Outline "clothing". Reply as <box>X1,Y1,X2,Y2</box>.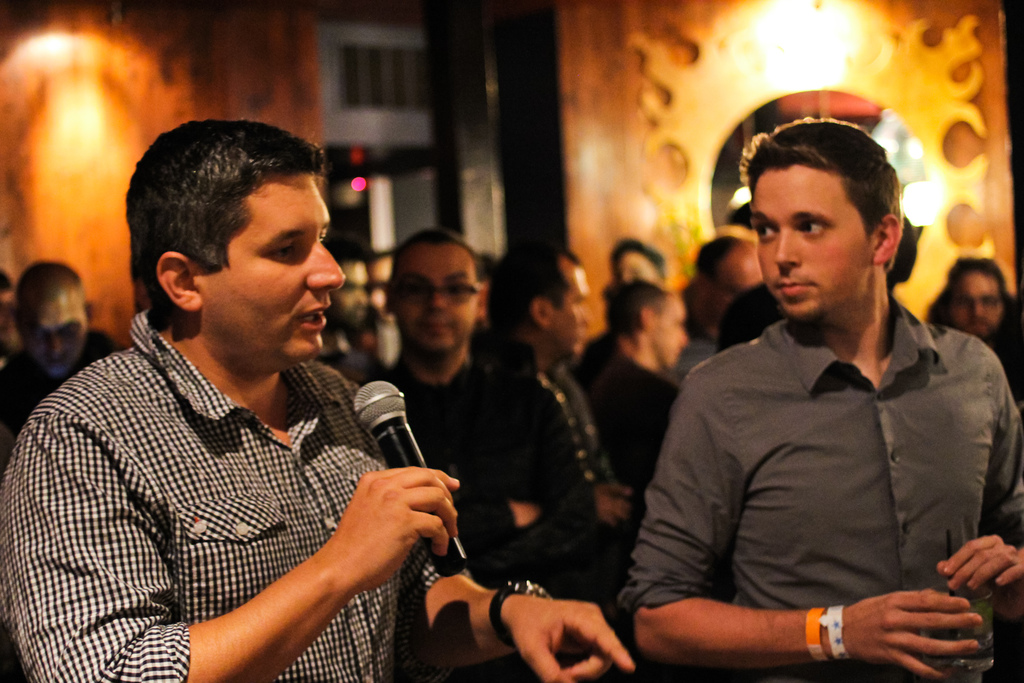
<box>388,359,611,675</box>.
